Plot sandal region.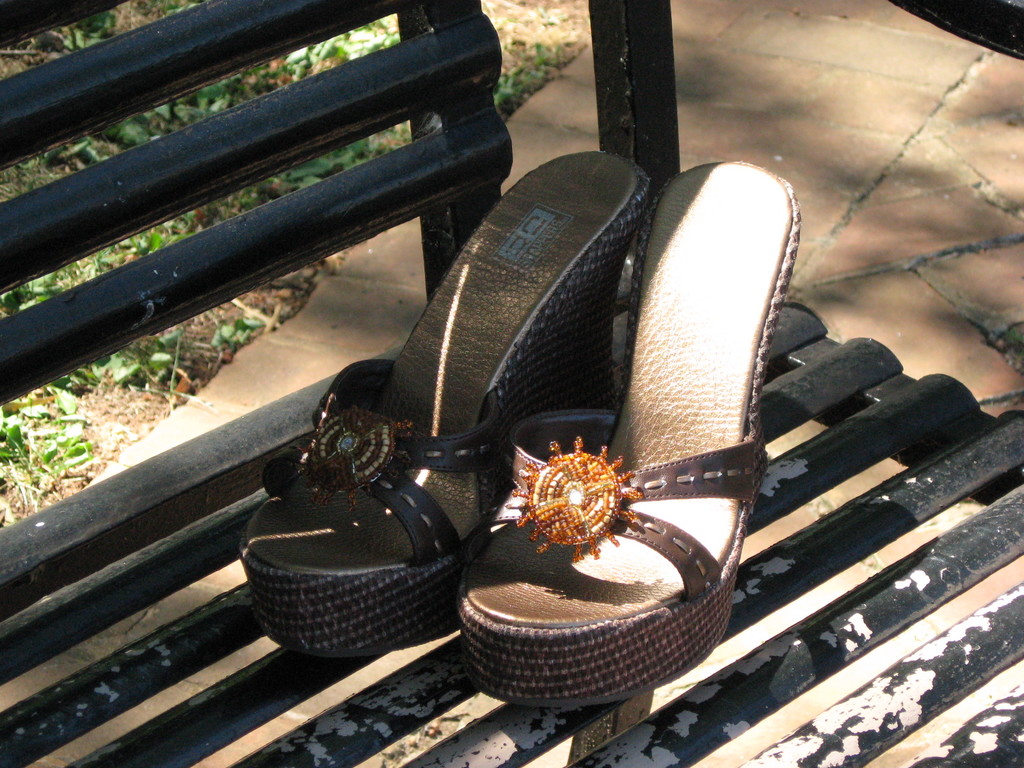
Plotted at {"left": 235, "top": 145, "right": 650, "bottom": 653}.
